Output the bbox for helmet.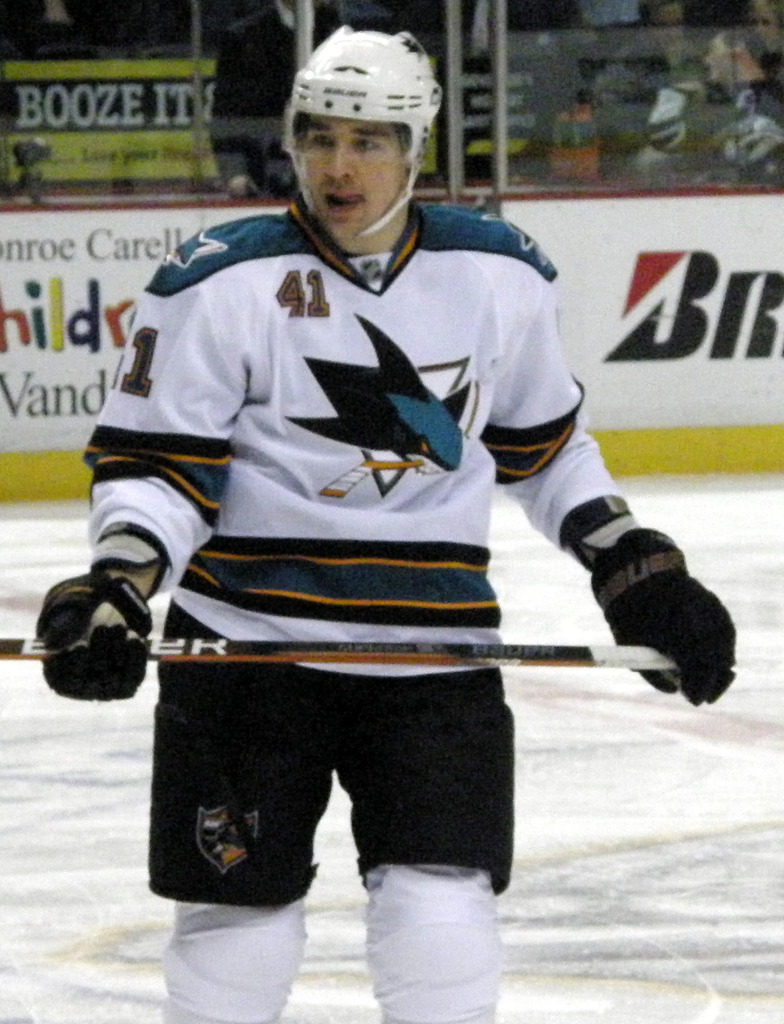
{"left": 275, "top": 26, "right": 445, "bottom": 245}.
